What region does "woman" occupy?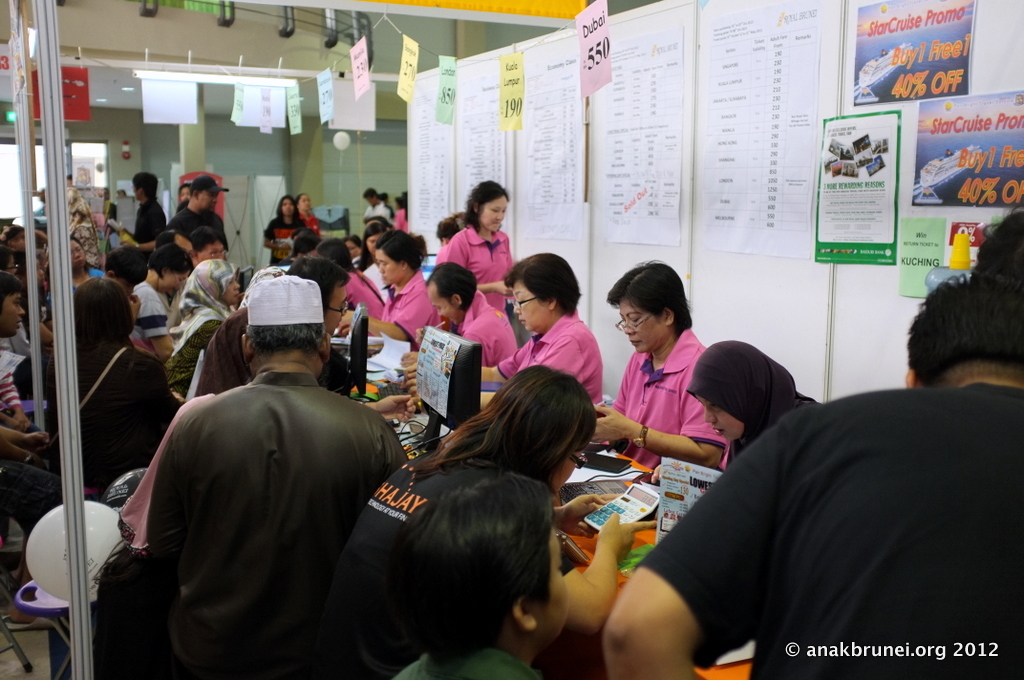
Rect(311, 367, 656, 679).
